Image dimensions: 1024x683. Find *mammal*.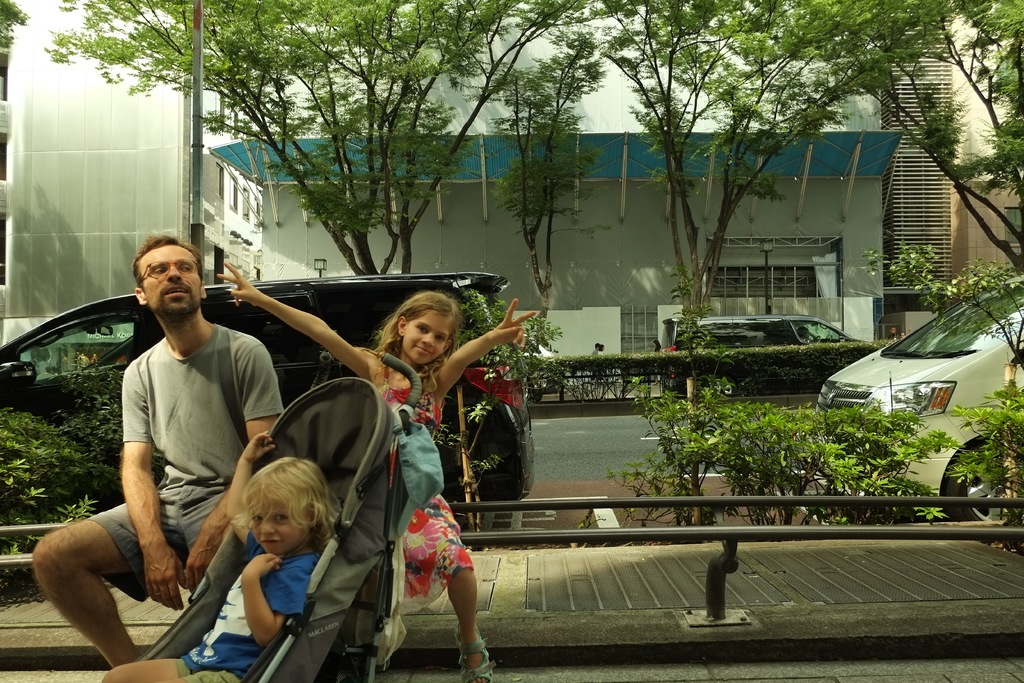
(left=592, top=342, right=597, bottom=384).
